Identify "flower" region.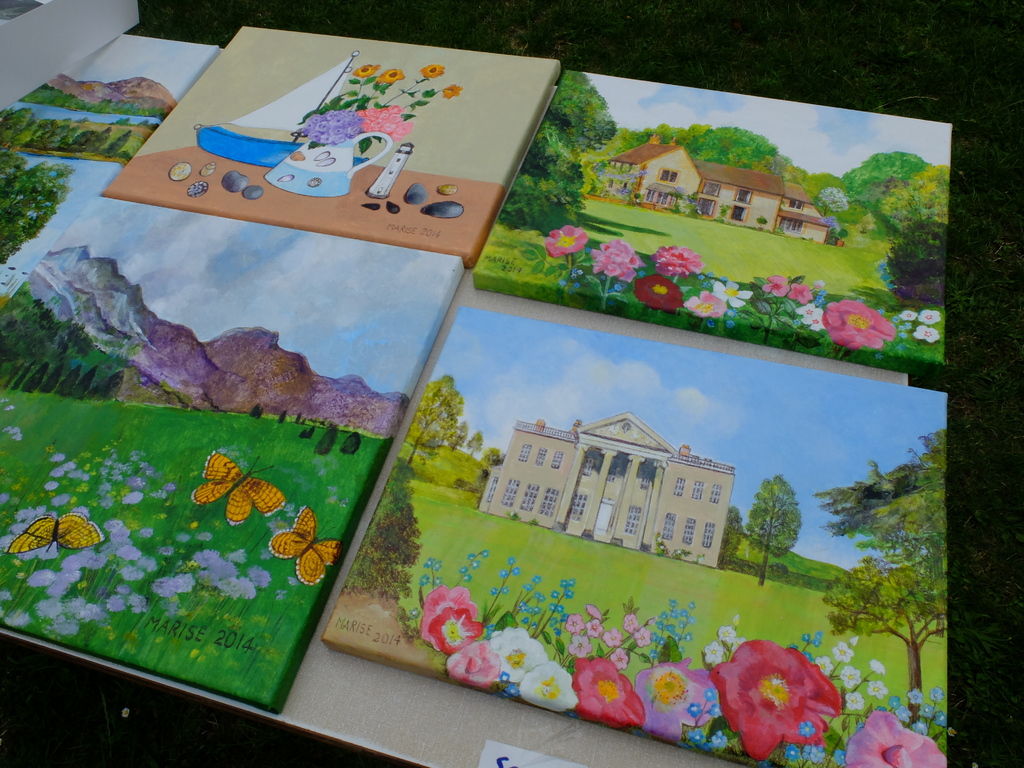
Region: (left=609, top=645, right=629, bottom=669).
